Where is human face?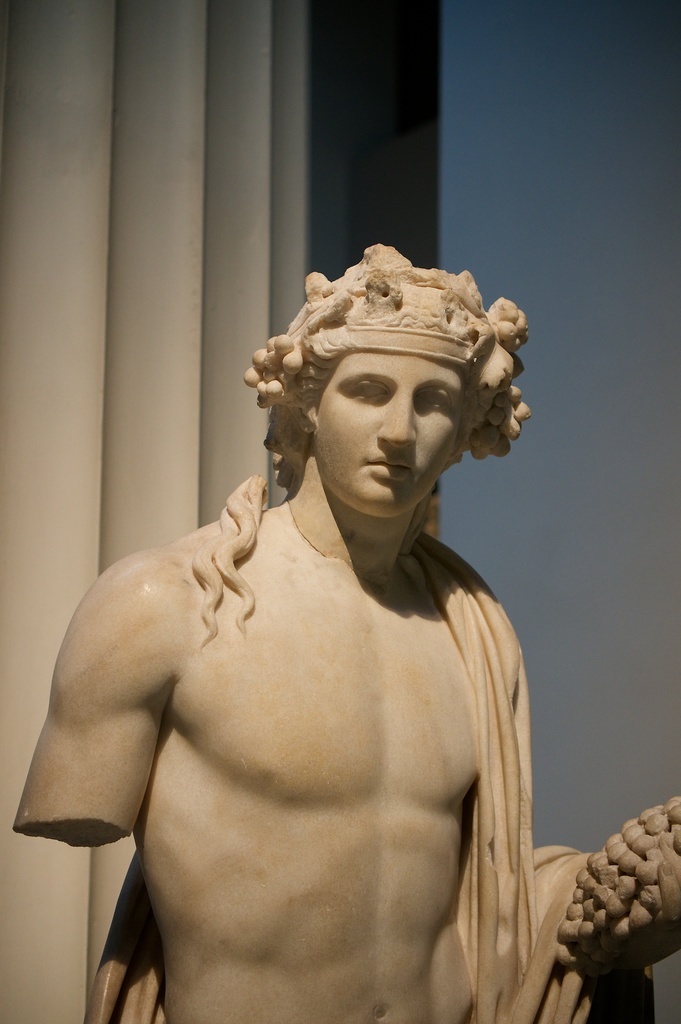
<bbox>315, 349, 473, 515</bbox>.
